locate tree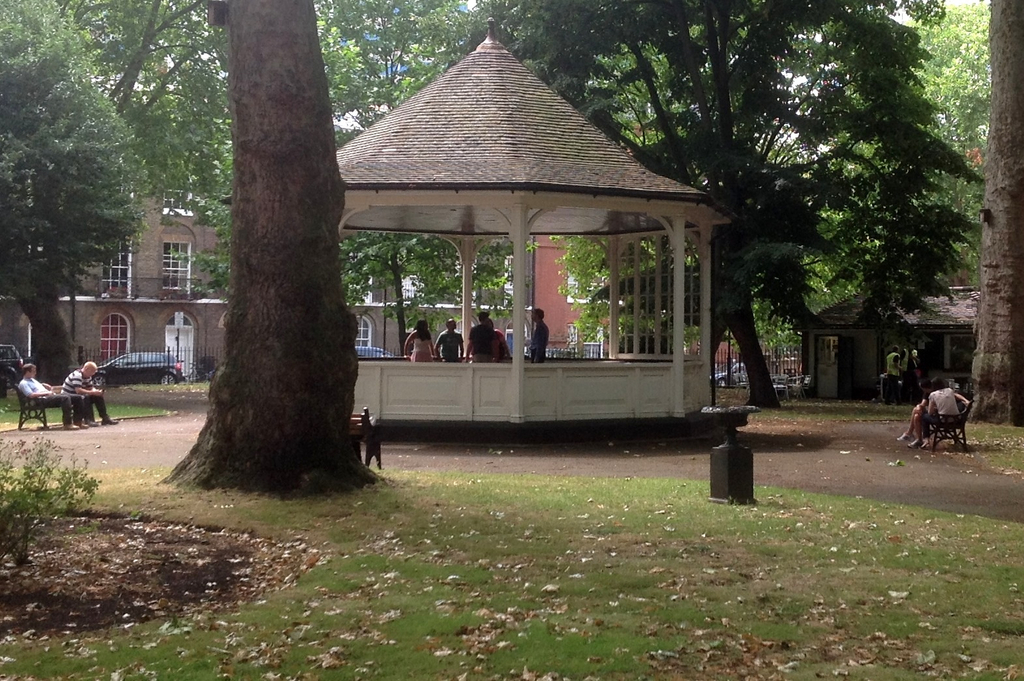
489:0:989:419
